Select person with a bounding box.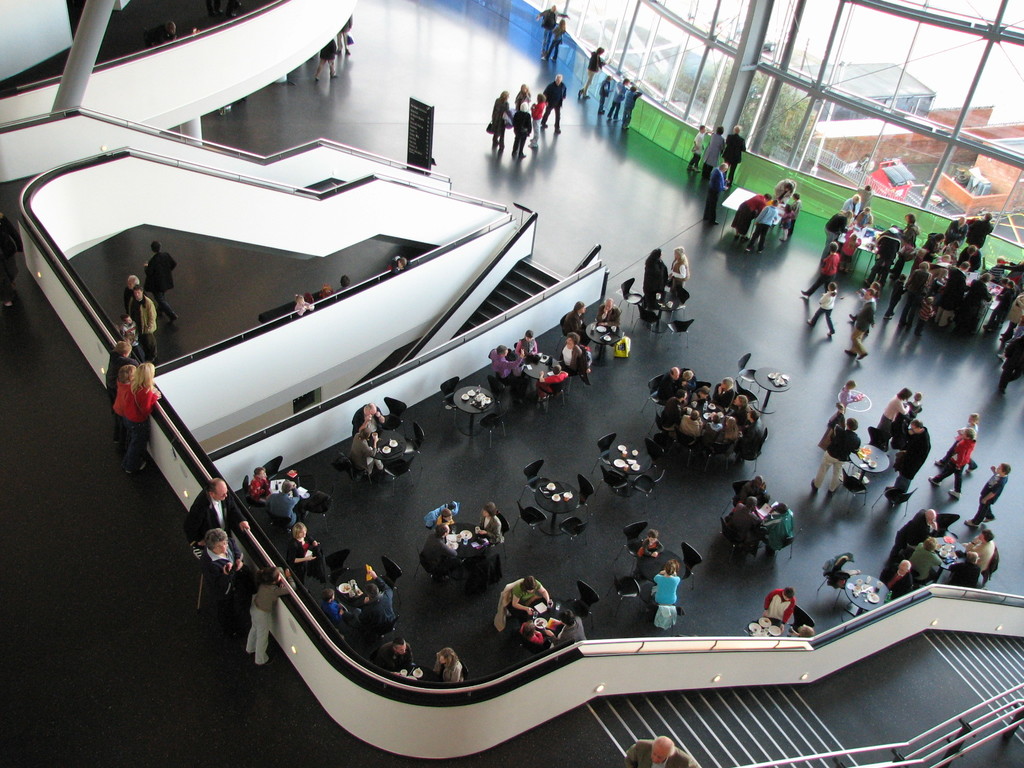
107:244:185:483.
